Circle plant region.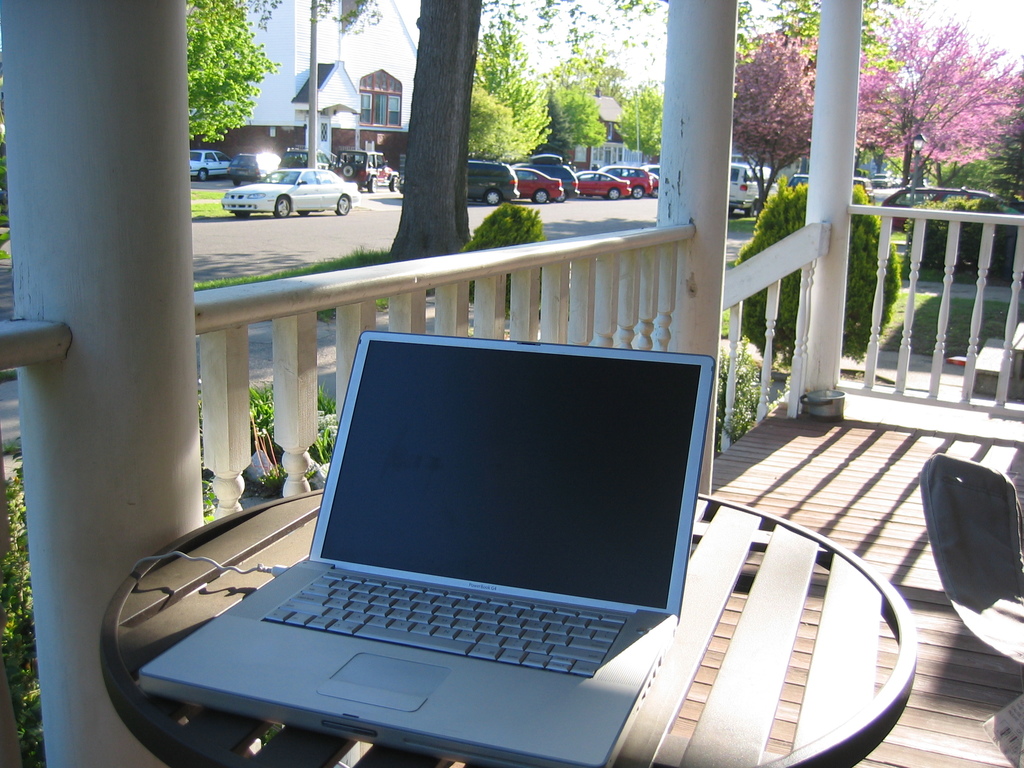
Region: crop(244, 381, 355, 491).
